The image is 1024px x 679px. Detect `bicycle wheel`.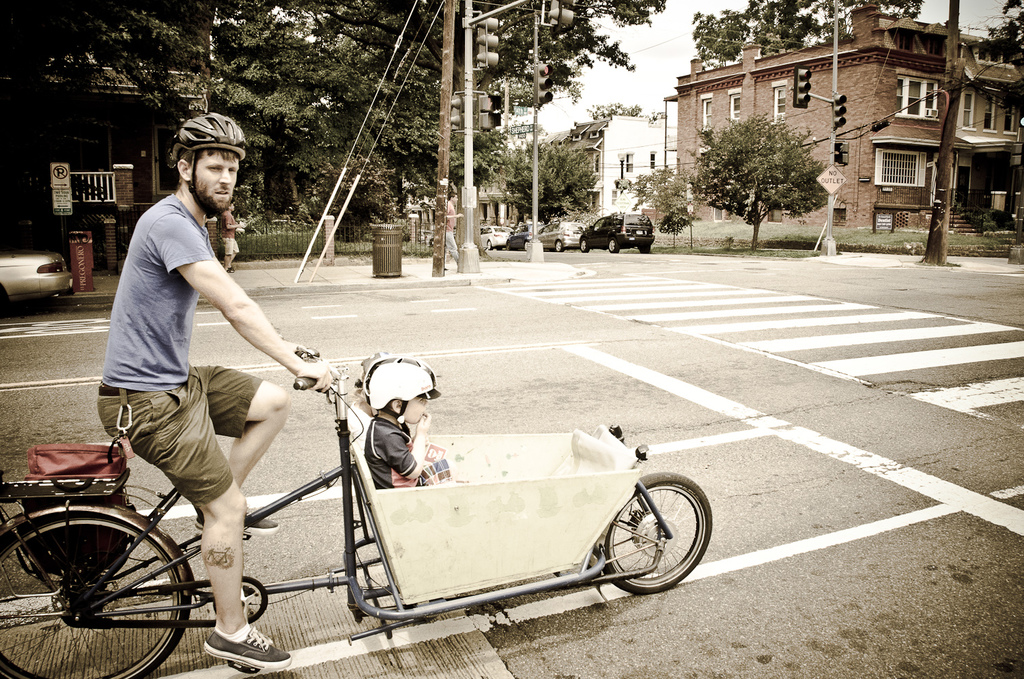
Detection: rect(610, 498, 705, 598).
